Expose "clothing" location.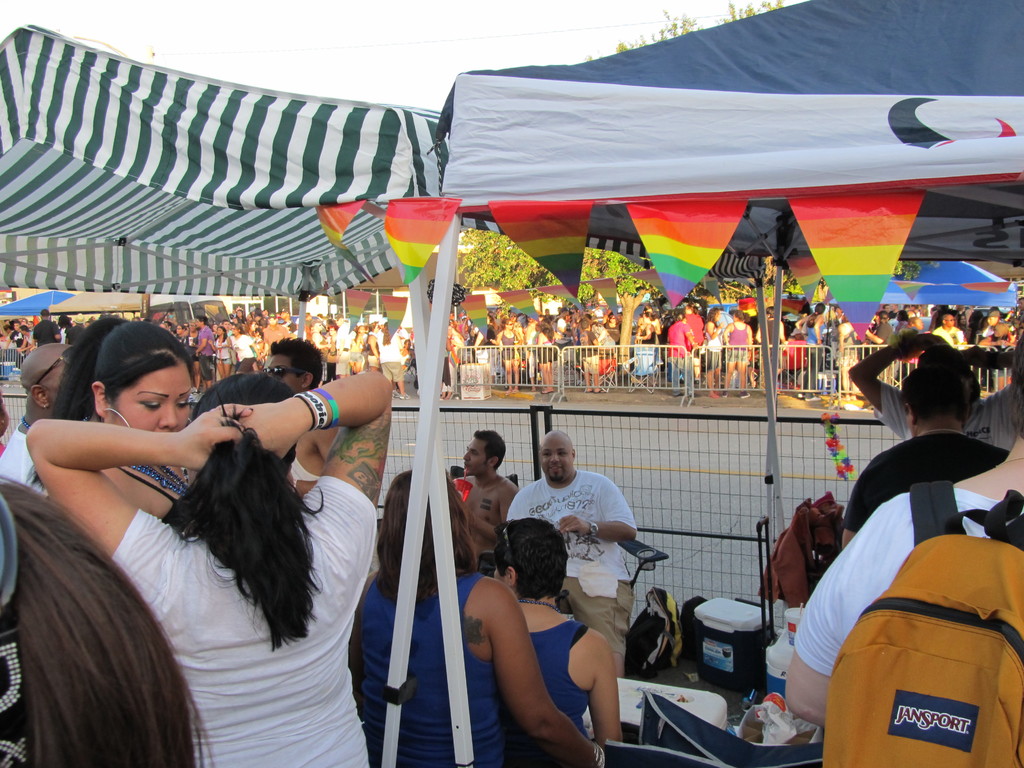
Exposed at [left=559, top=318, right=573, bottom=351].
